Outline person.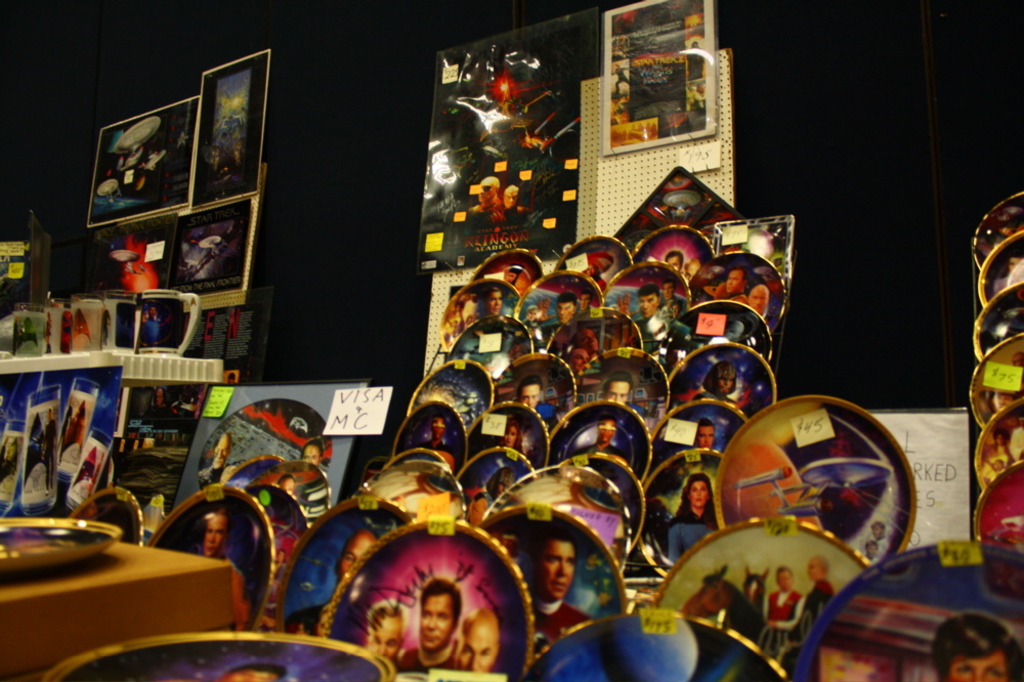
Outline: left=821, top=644, right=900, bottom=681.
